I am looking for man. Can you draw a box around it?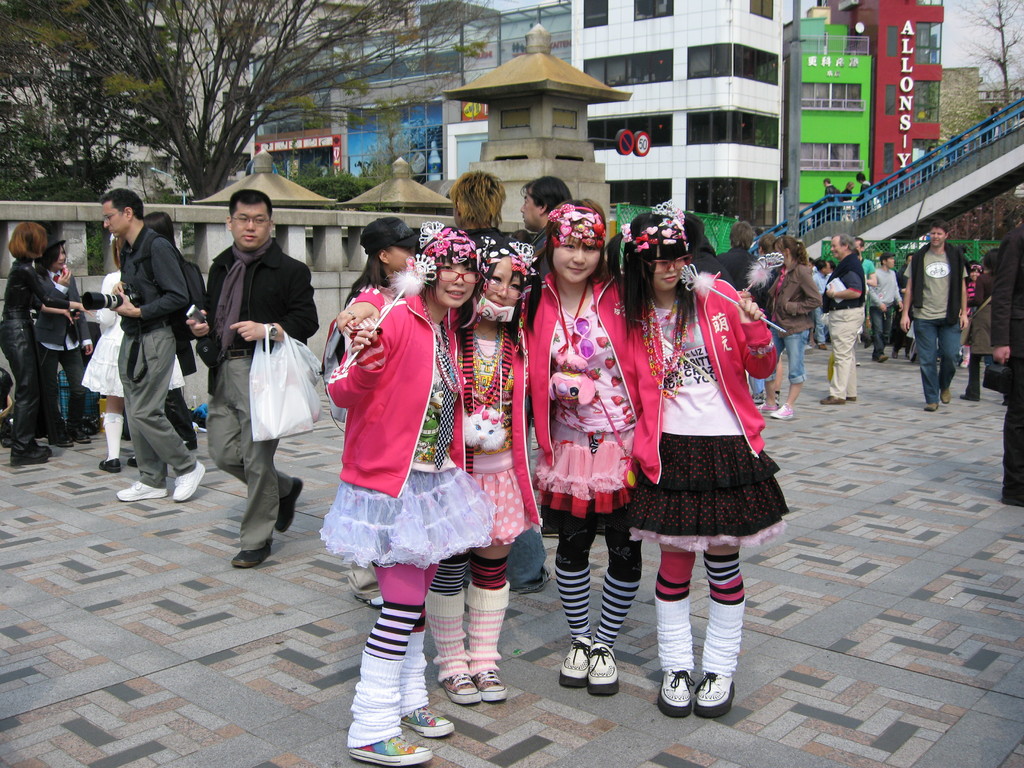
Sure, the bounding box is (520, 178, 570, 543).
